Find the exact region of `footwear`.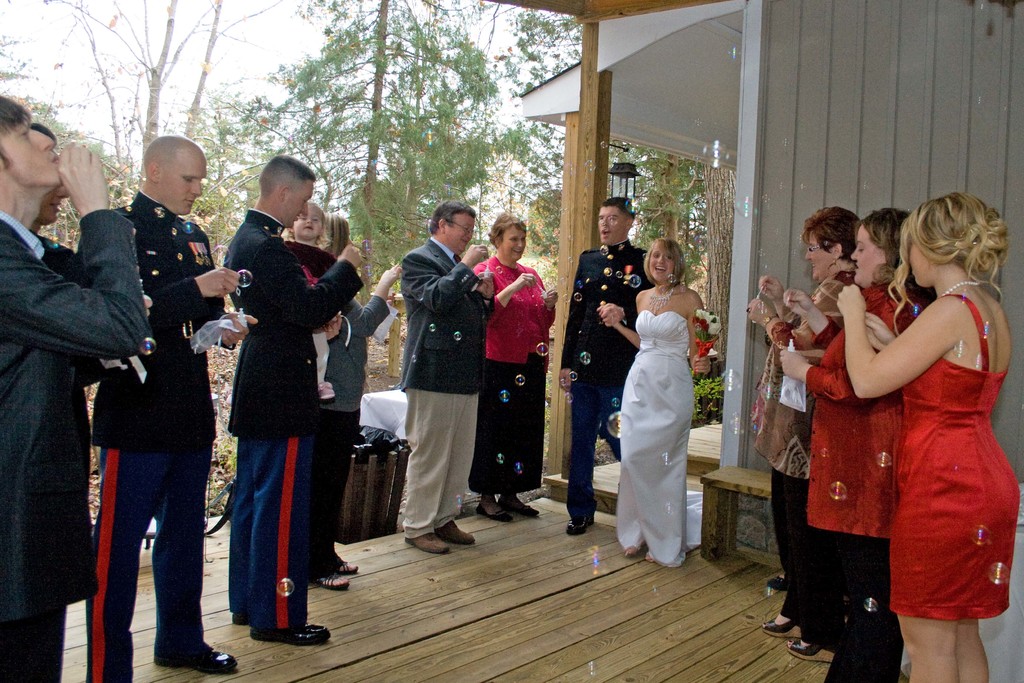
Exact region: [649,546,664,559].
